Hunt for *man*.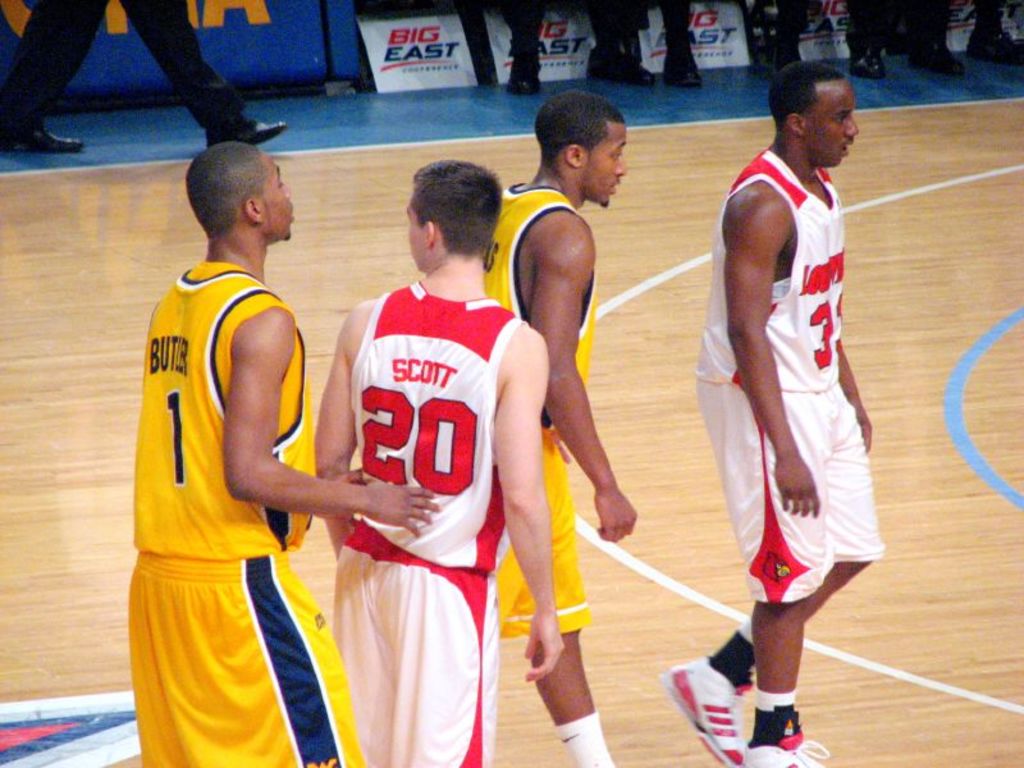
Hunted down at 310/160/570/767.
